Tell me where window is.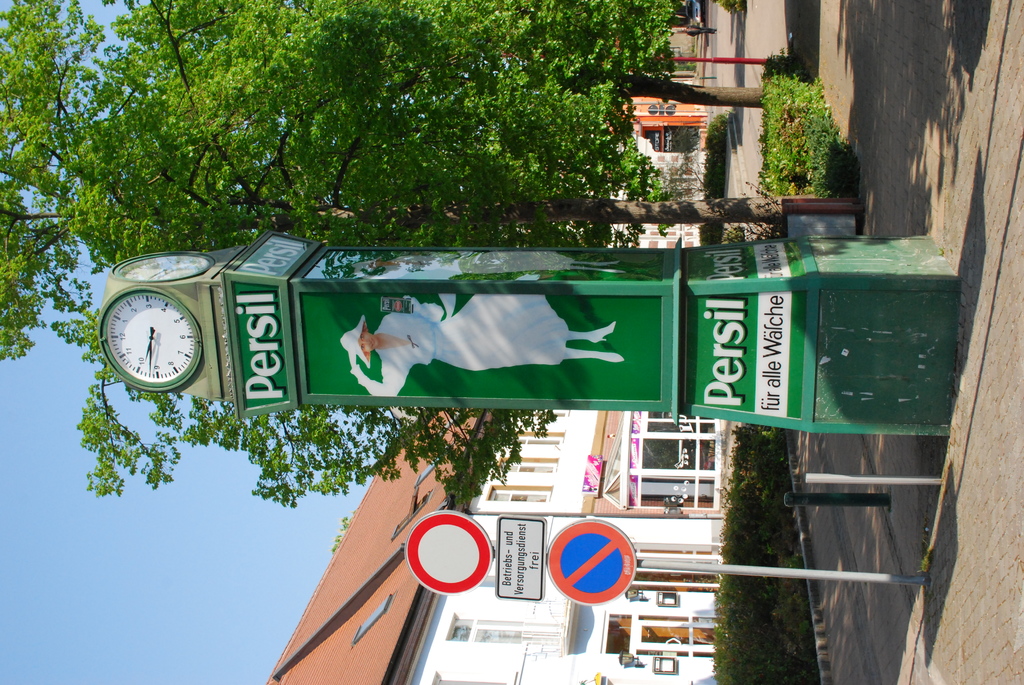
window is at <region>632, 430, 713, 507</region>.
